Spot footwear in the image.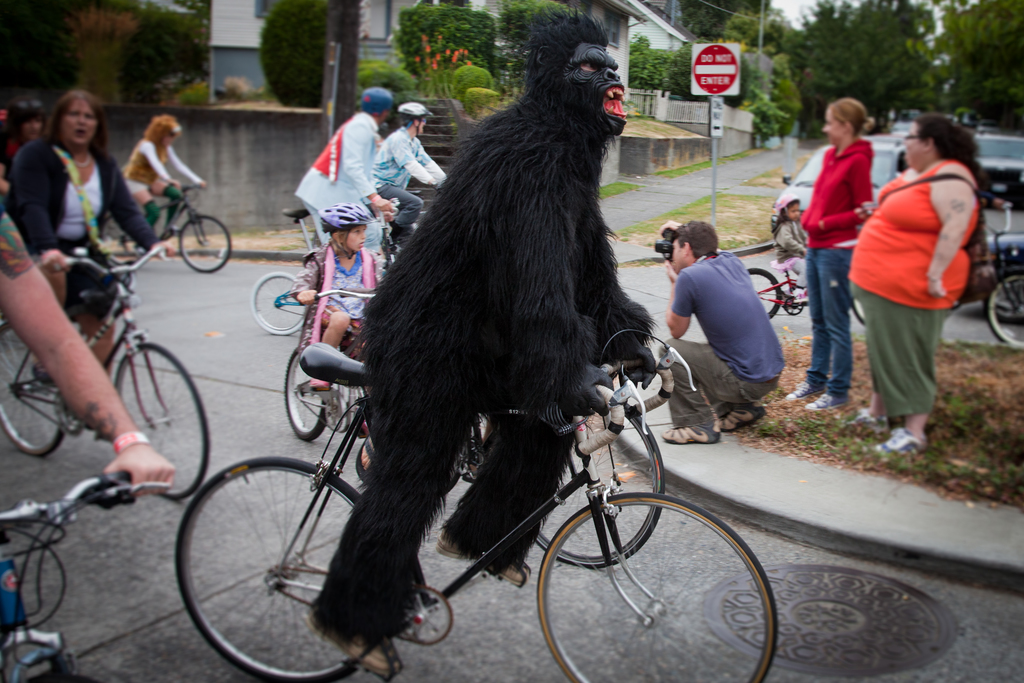
footwear found at 663, 423, 716, 440.
